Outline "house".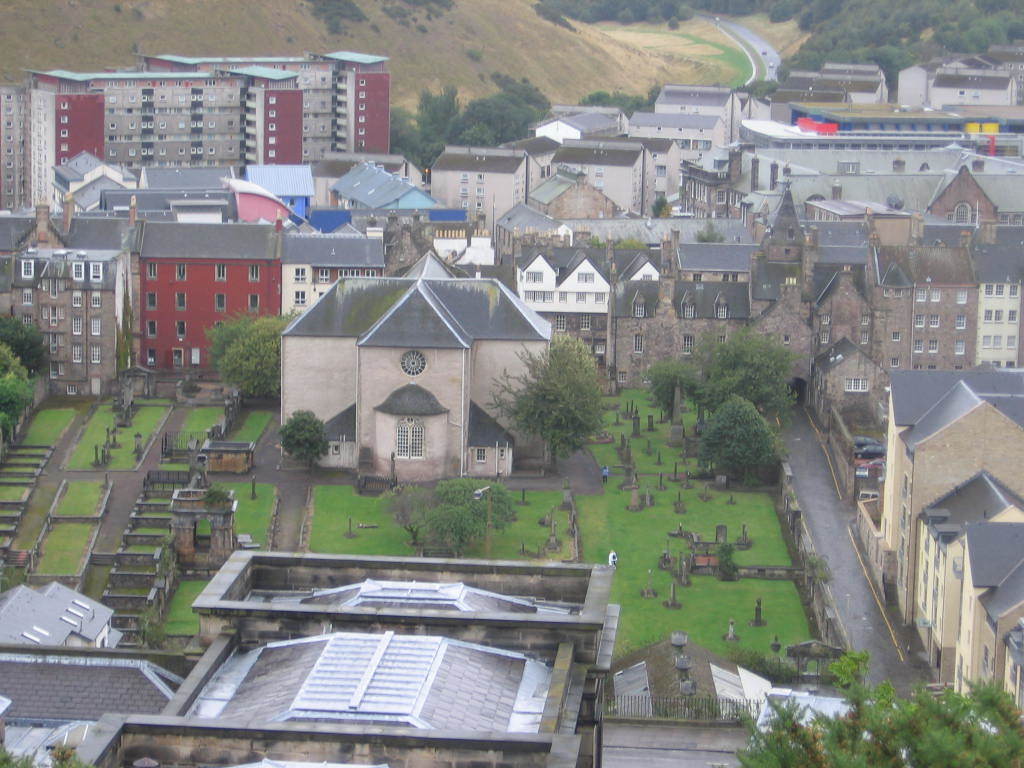
Outline: locate(282, 255, 548, 473).
